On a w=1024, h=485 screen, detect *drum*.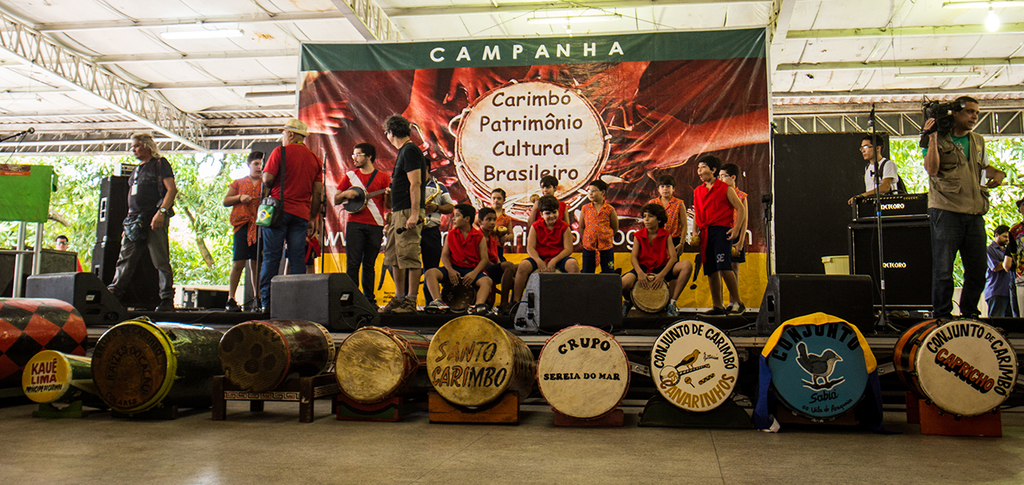
[442, 280, 497, 314].
